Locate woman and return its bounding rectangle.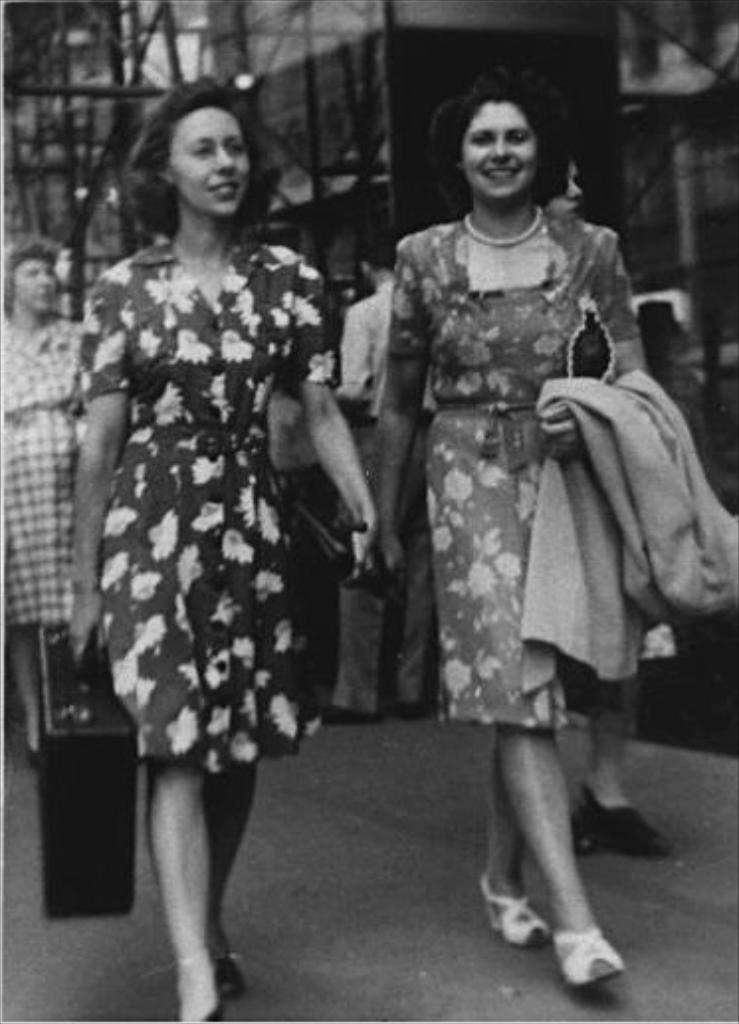
pyautogui.locateOnScreen(541, 141, 664, 860).
